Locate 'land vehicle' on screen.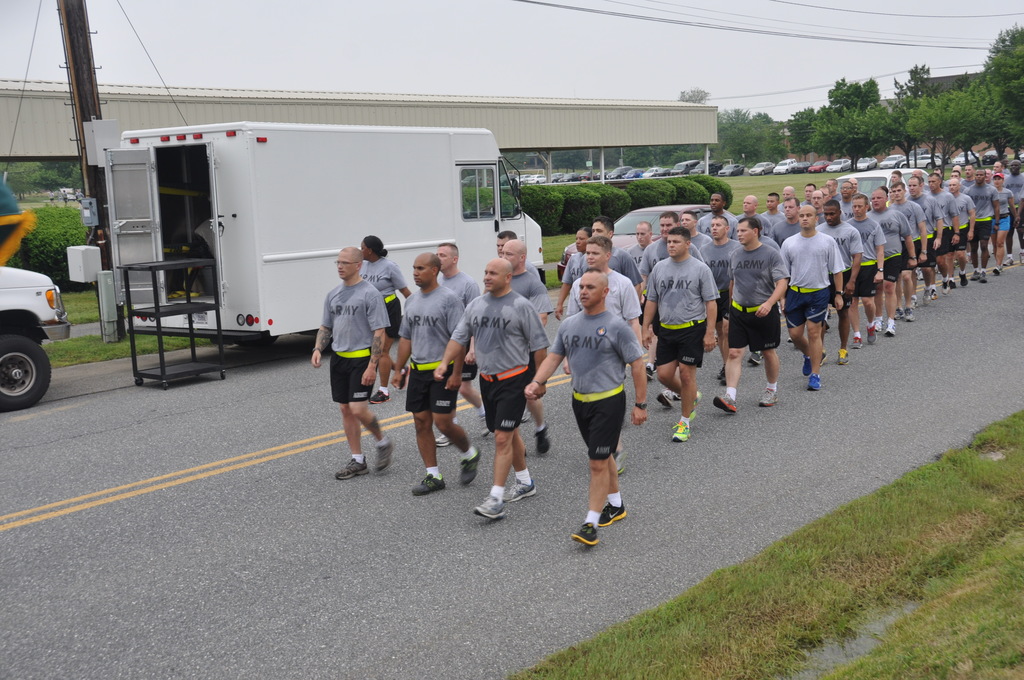
On screen at (x1=952, y1=150, x2=979, y2=166).
